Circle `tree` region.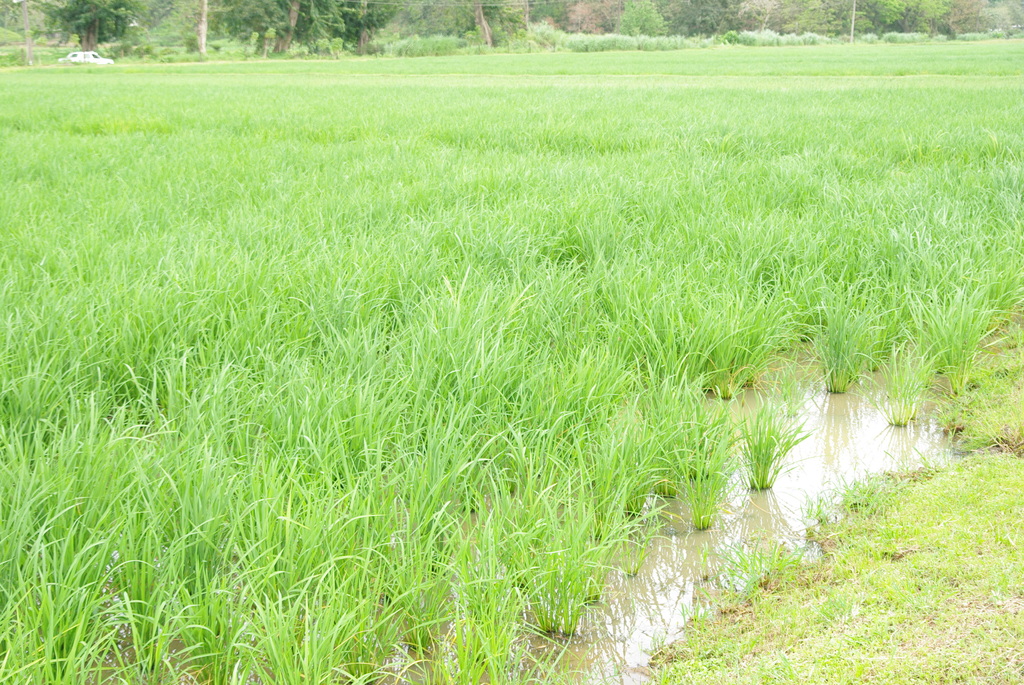
Region: l=199, t=0, r=396, b=63.
